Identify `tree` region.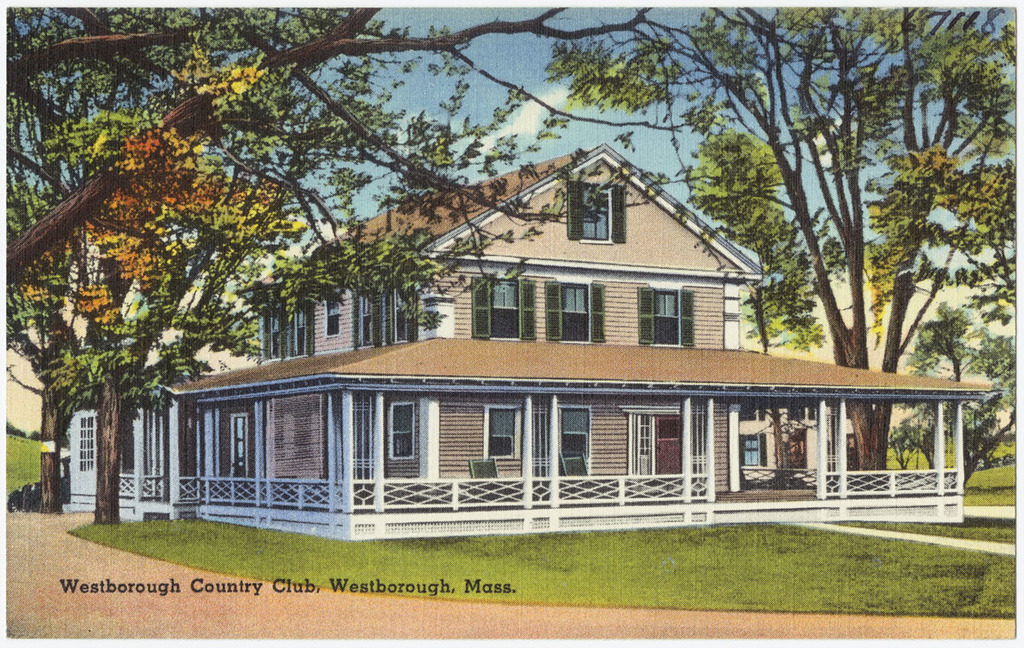
Region: (left=899, top=298, right=1015, bottom=492).
